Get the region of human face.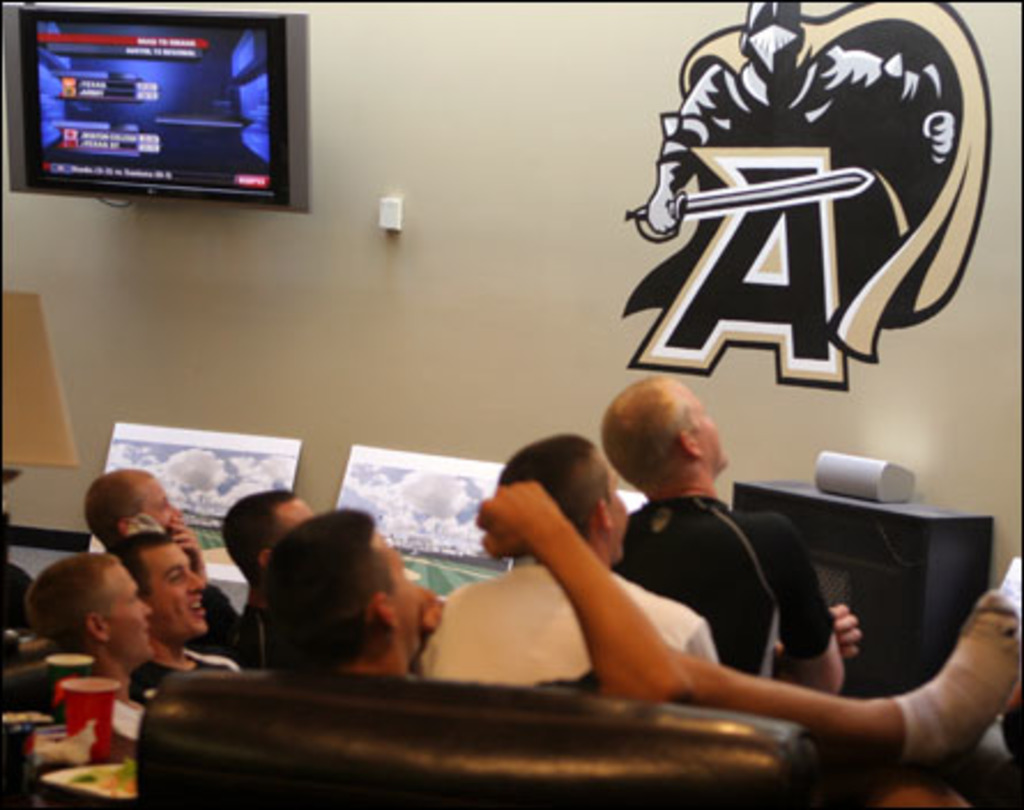
<box>140,536,209,640</box>.
